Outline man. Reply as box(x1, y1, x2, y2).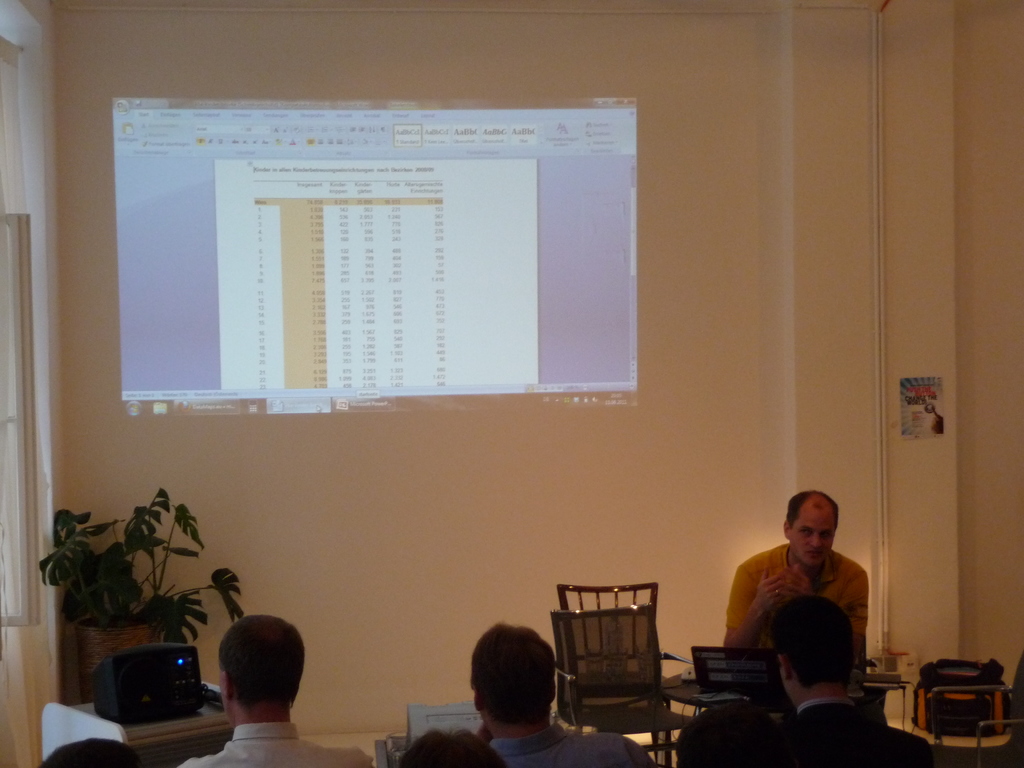
box(772, 595, 934, 765).
